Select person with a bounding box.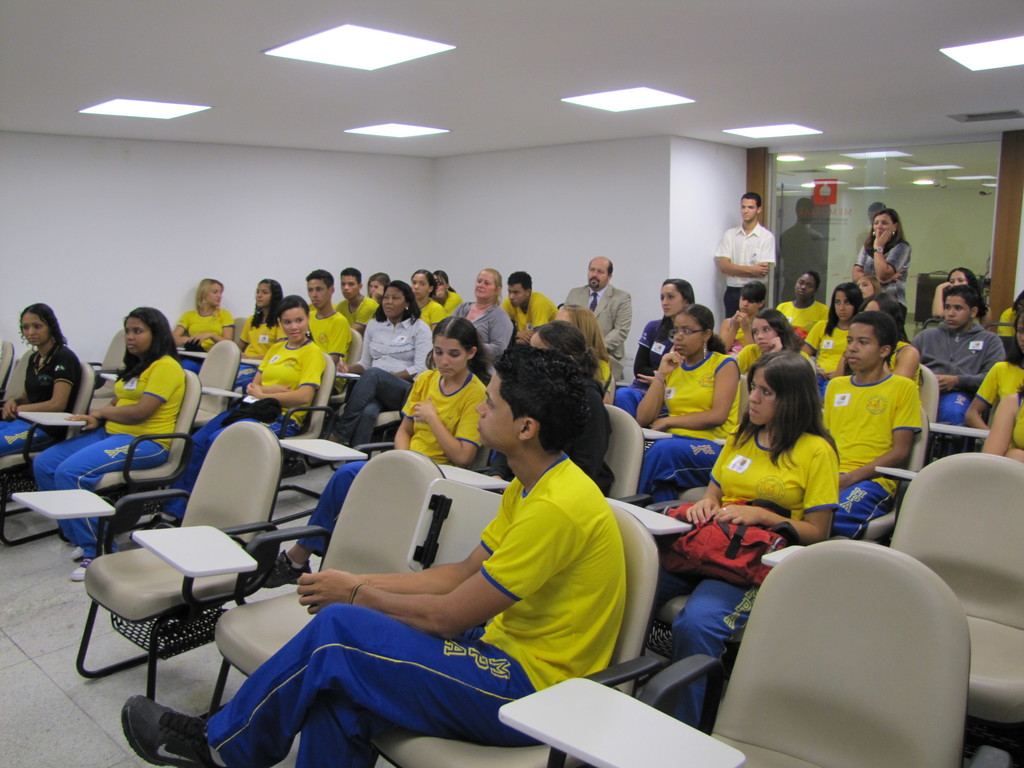
bbox(771, 269, 826, 337).
